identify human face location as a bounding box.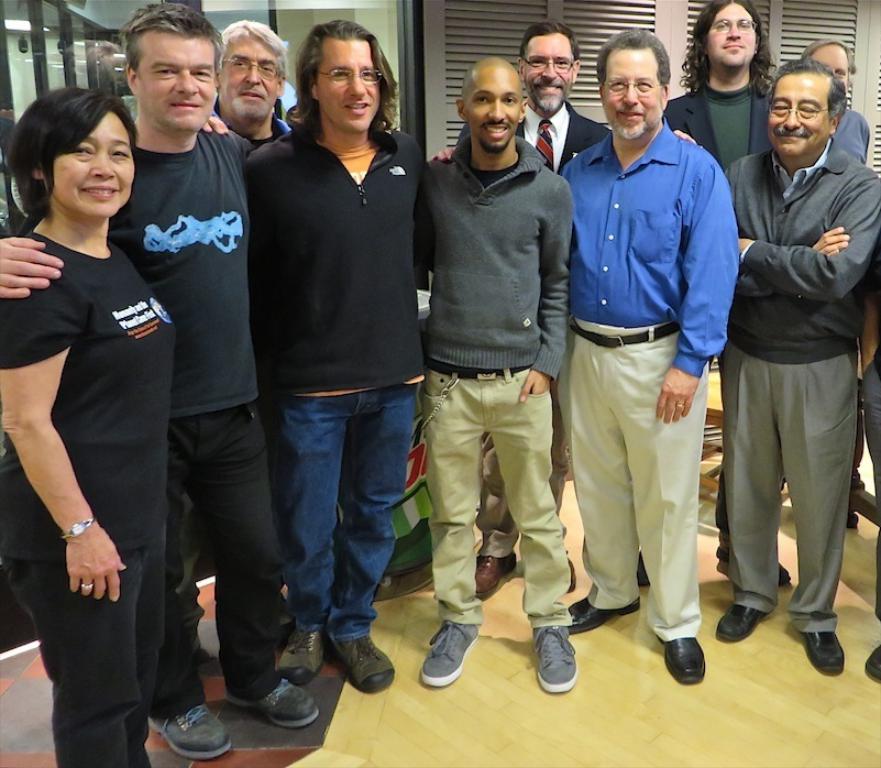
315:37:383:143.
